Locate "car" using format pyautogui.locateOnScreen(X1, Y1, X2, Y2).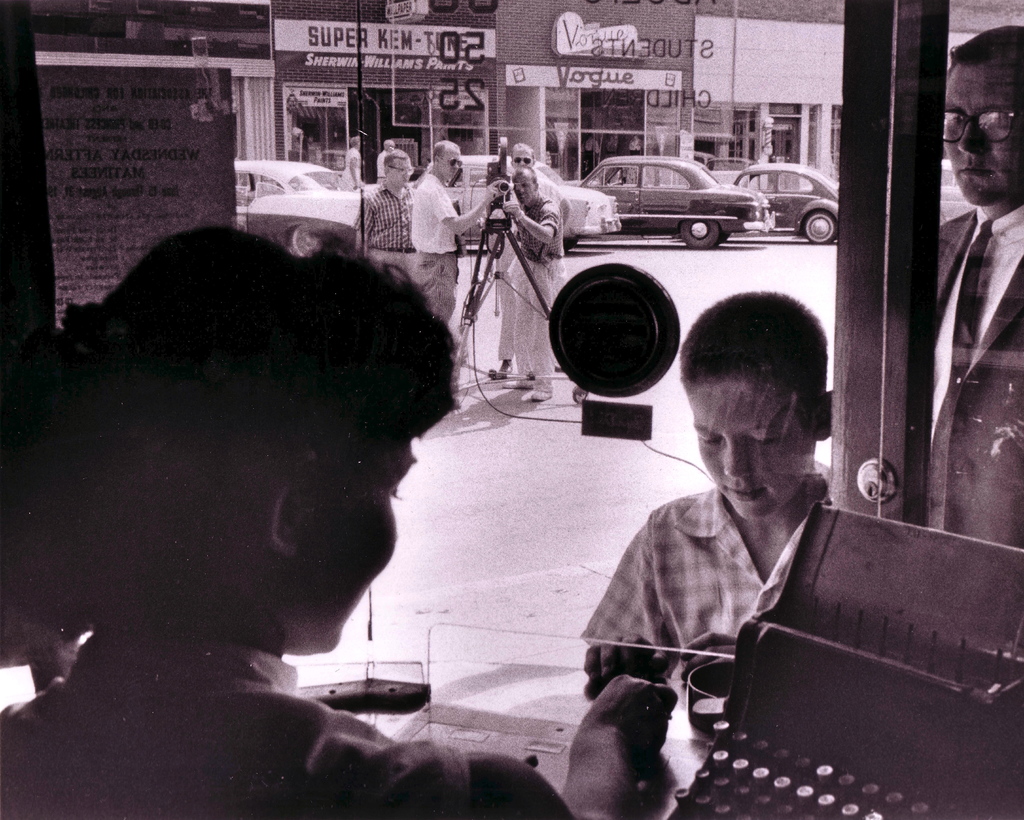
pyautogui.locateOnScreen(570, 151, 762, 236).
